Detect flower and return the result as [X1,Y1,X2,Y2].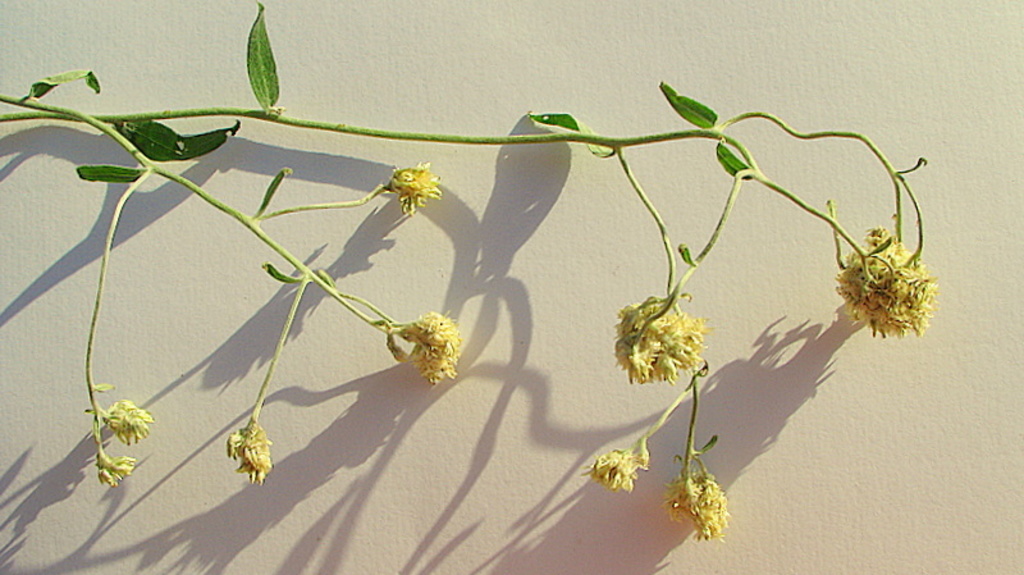
[687,476,731,543].
